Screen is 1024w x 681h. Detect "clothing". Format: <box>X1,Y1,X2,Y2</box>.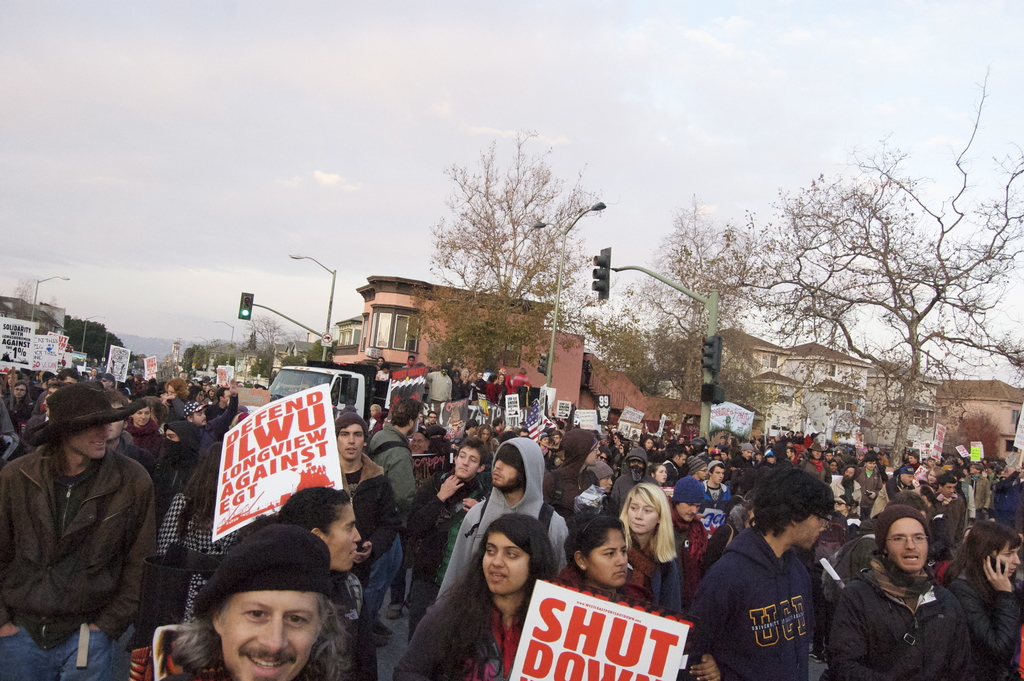
<box>0,430,158,674</box>.
